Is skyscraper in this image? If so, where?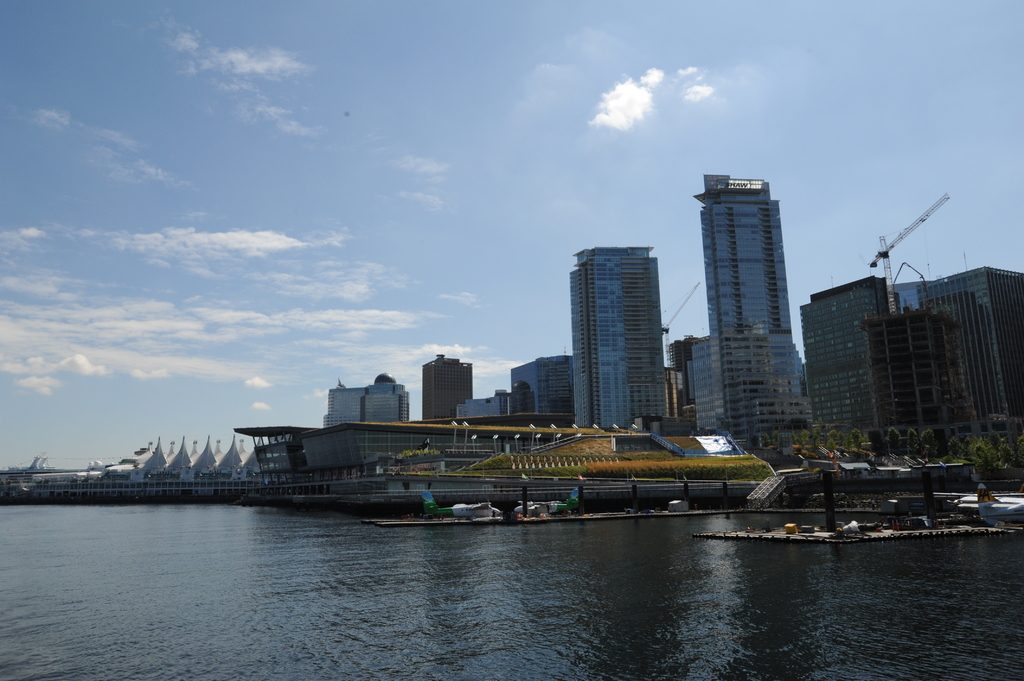
Yes, at box(691, 152, 820, 437).
